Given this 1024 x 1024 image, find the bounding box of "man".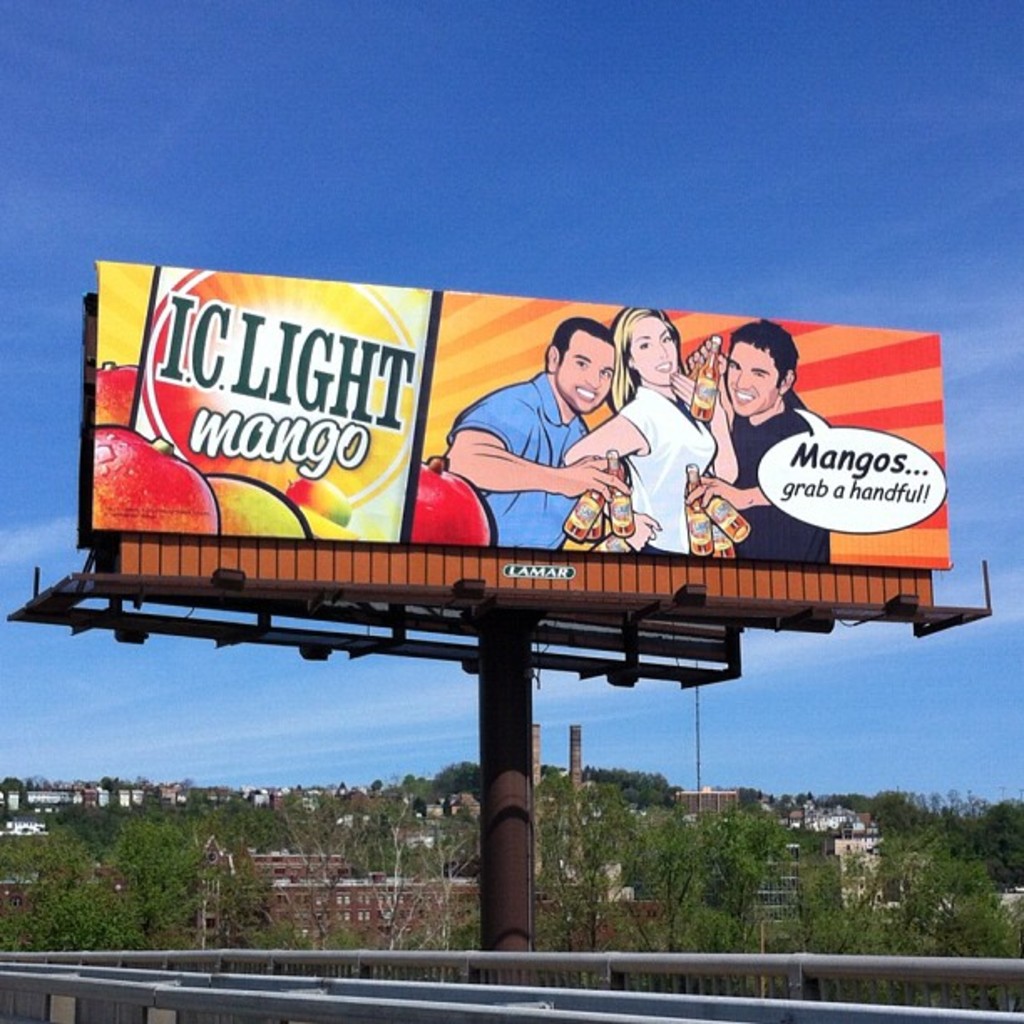
Rect(684, 315, 832, 567).
